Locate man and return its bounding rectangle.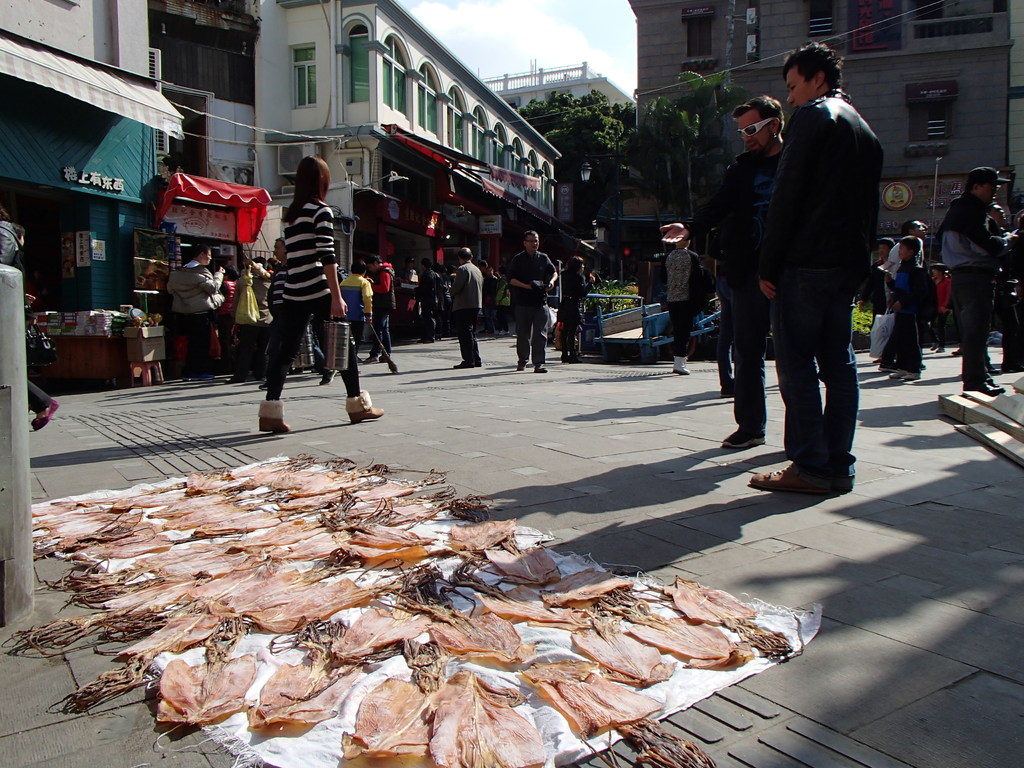
<region>364, 254, 396, 366</region>.
